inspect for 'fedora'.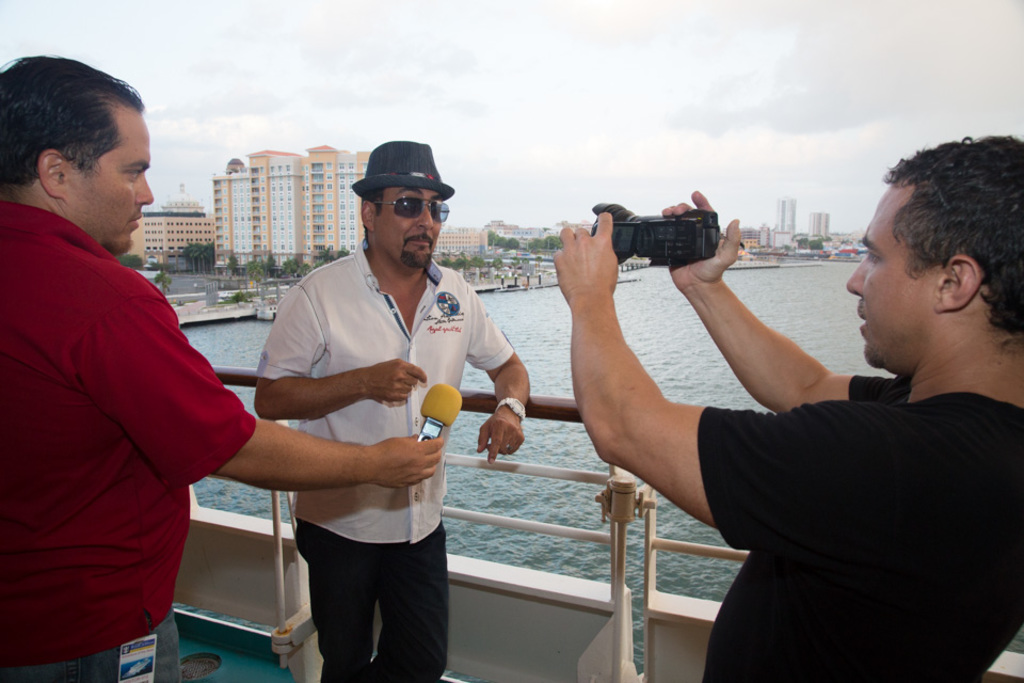
Inspection: (349, 141, 462, 202).
